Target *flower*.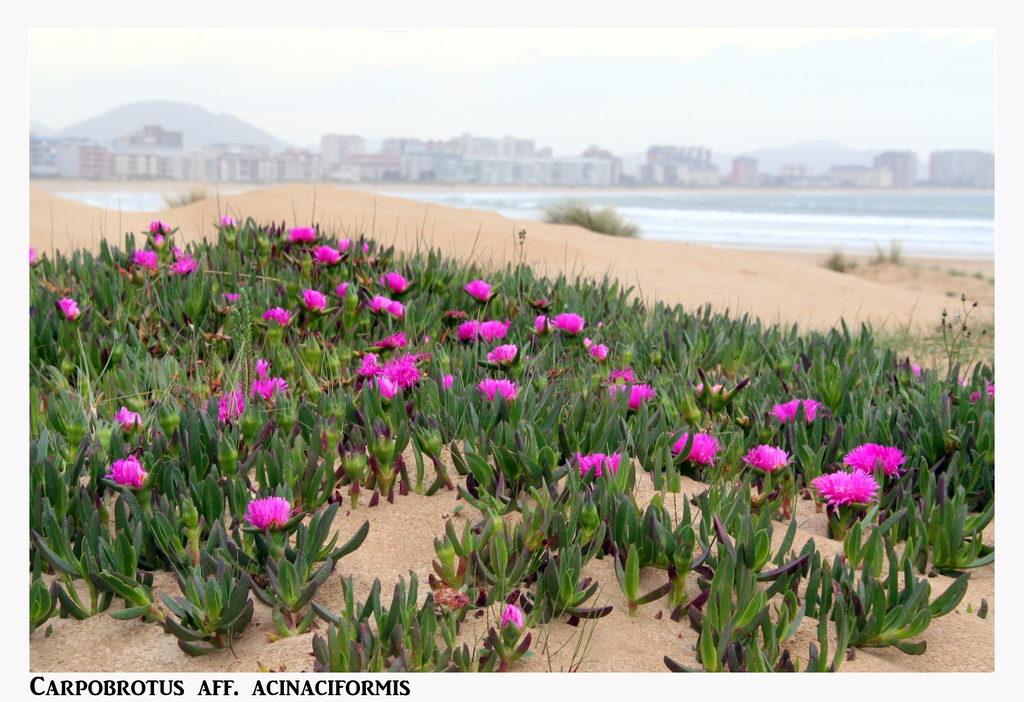
Target region: region(741, 443, 789, 477).
